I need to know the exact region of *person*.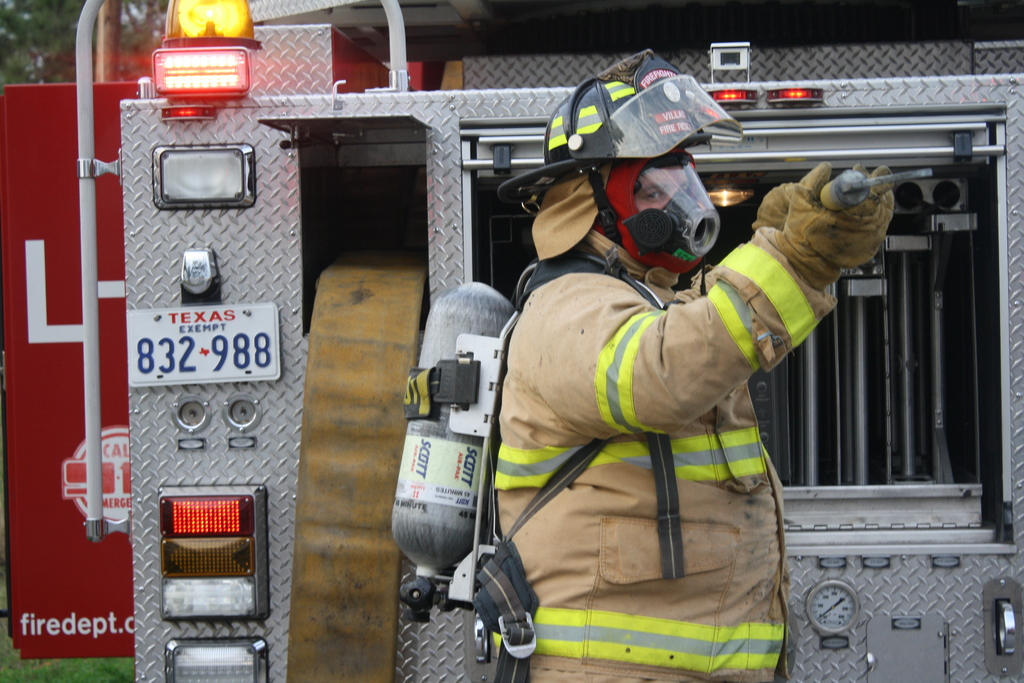
Region: rect(483, 79, 897, 682).
